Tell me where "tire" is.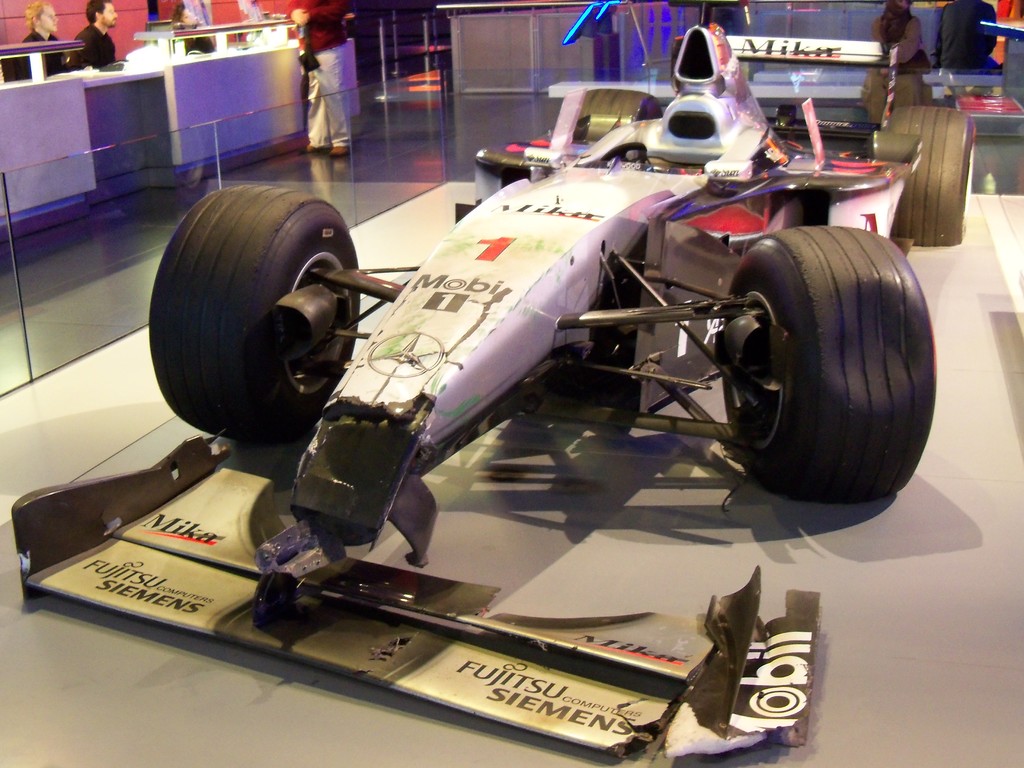
"tire" is at Rect(890, 68, 936, 90).
